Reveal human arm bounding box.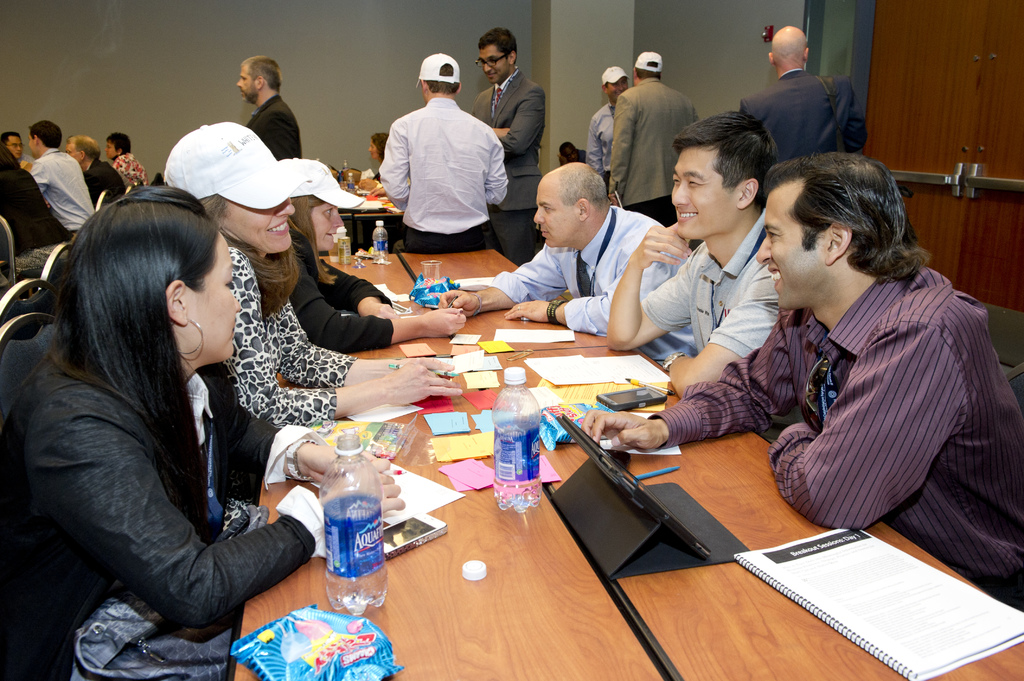
Revealed: <bbox>584, 111, 605, 177</bbox>.
